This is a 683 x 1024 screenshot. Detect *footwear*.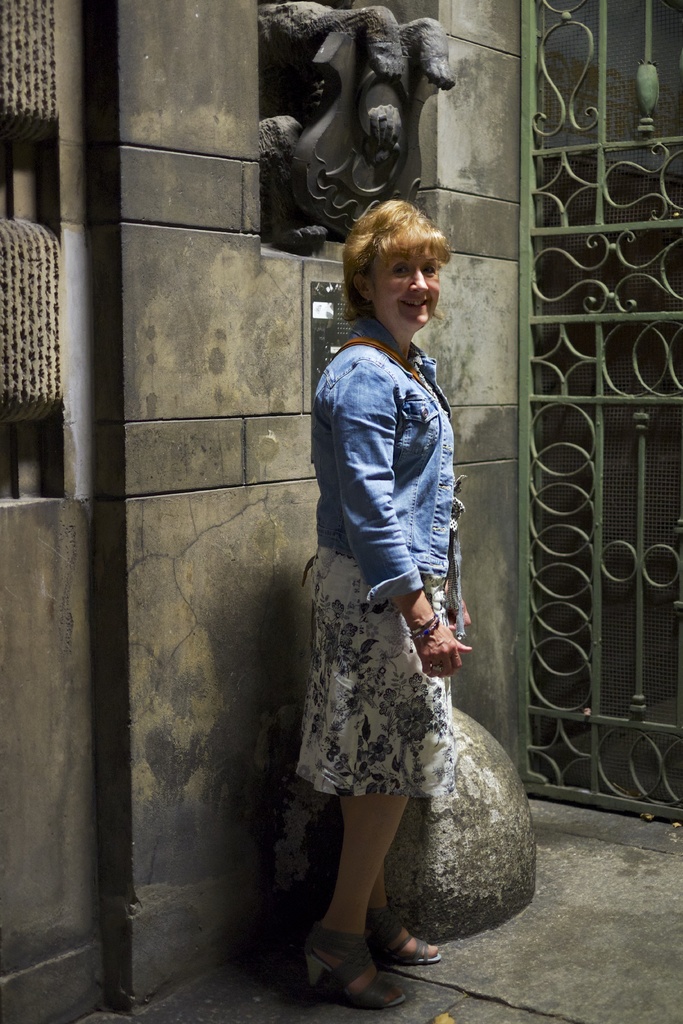
locate(367, 896, 437, 968).
